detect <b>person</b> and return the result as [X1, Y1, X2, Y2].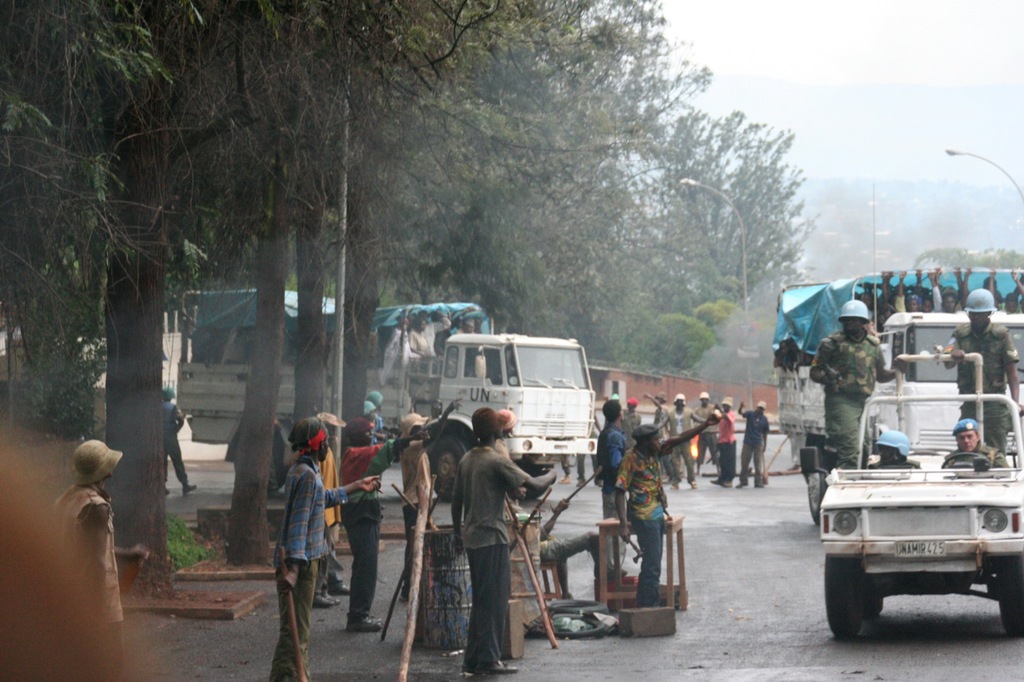
[716, 399, 738, 491].
